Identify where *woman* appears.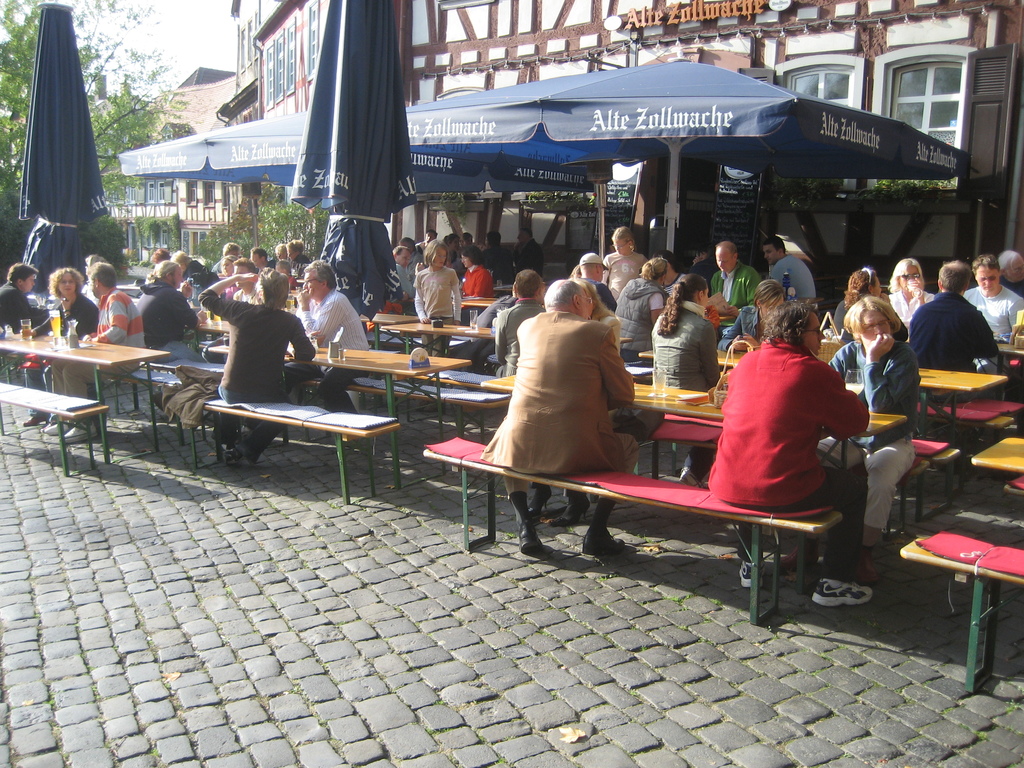
Appears at [615, 256, 669, 364].
